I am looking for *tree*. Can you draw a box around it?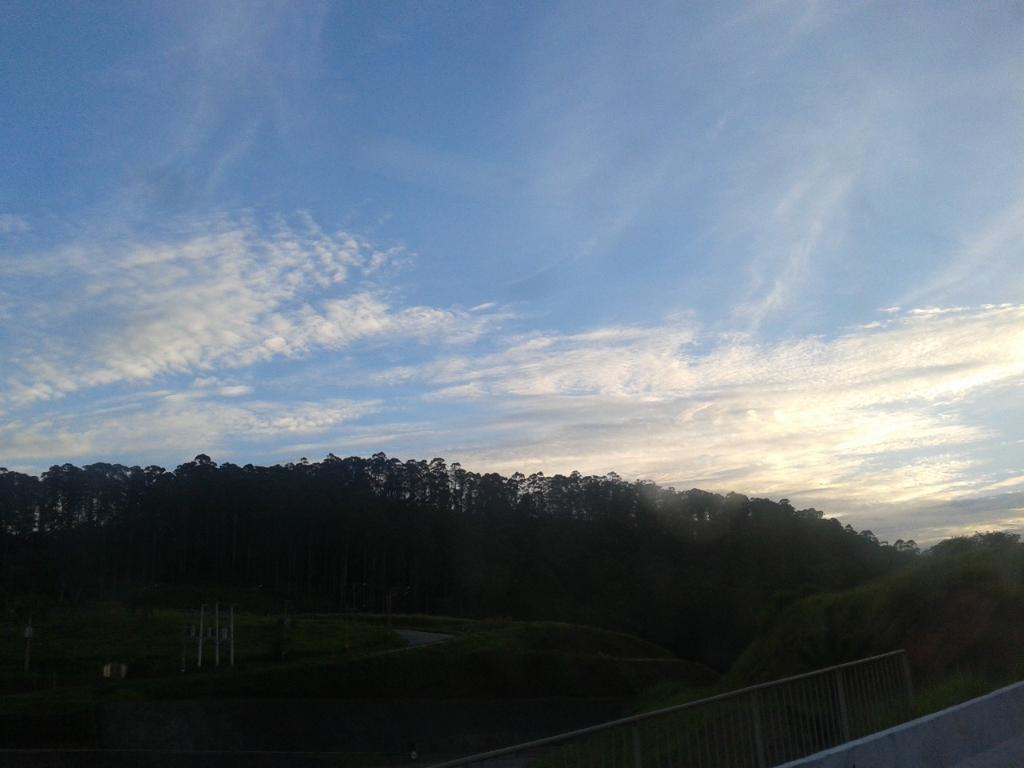
Sure, the bounding box is bbox=(256, 468, 276, 498).
